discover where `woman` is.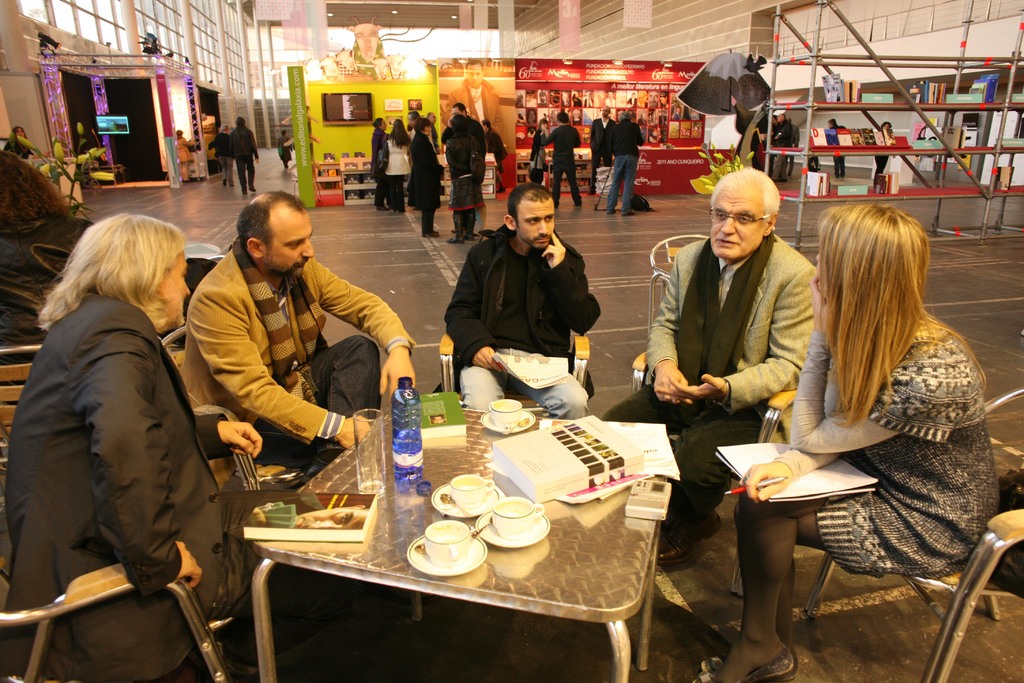
Discovered at box(404, 113, 441, 236).
